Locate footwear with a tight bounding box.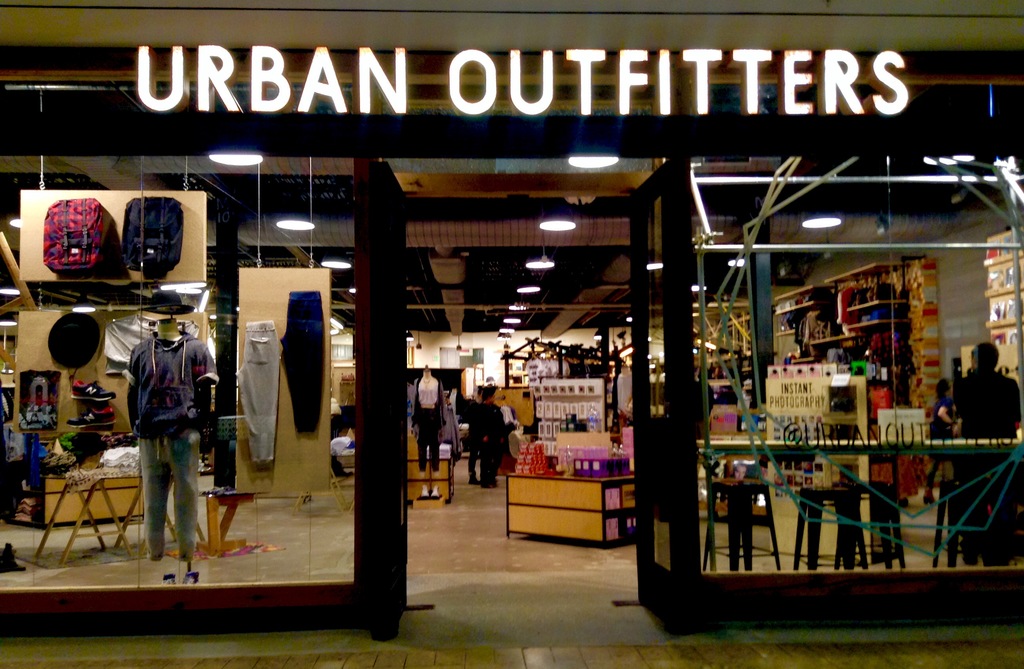
left=181, top=571, right=198, bottom=585.
